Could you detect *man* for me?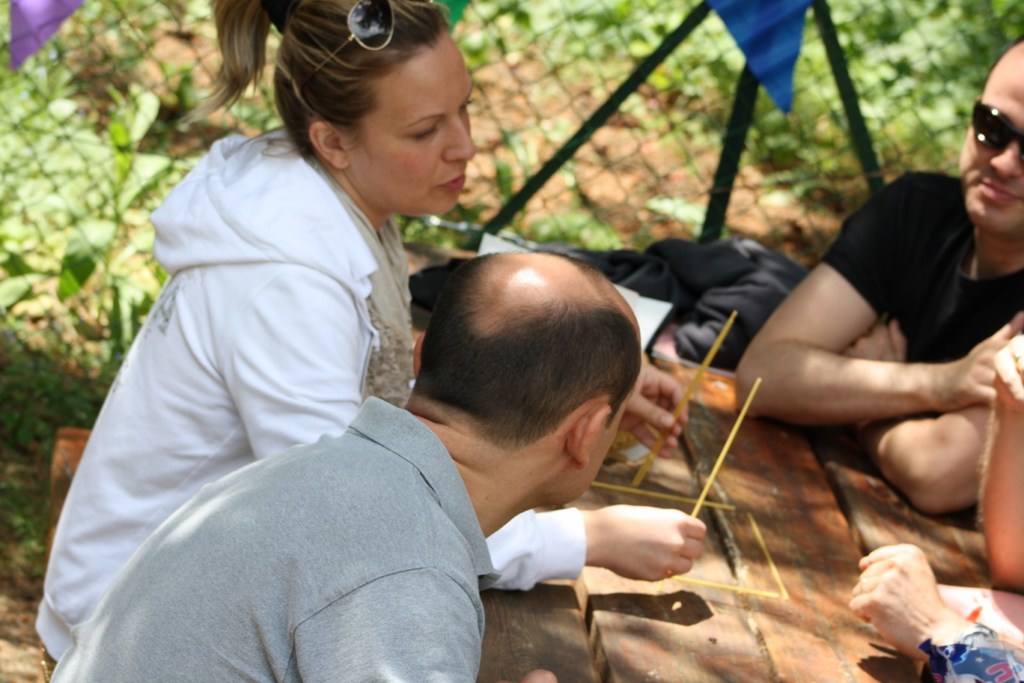
Detection result: pyautogui.locateOnScreen(41, 242, 628, 682).
